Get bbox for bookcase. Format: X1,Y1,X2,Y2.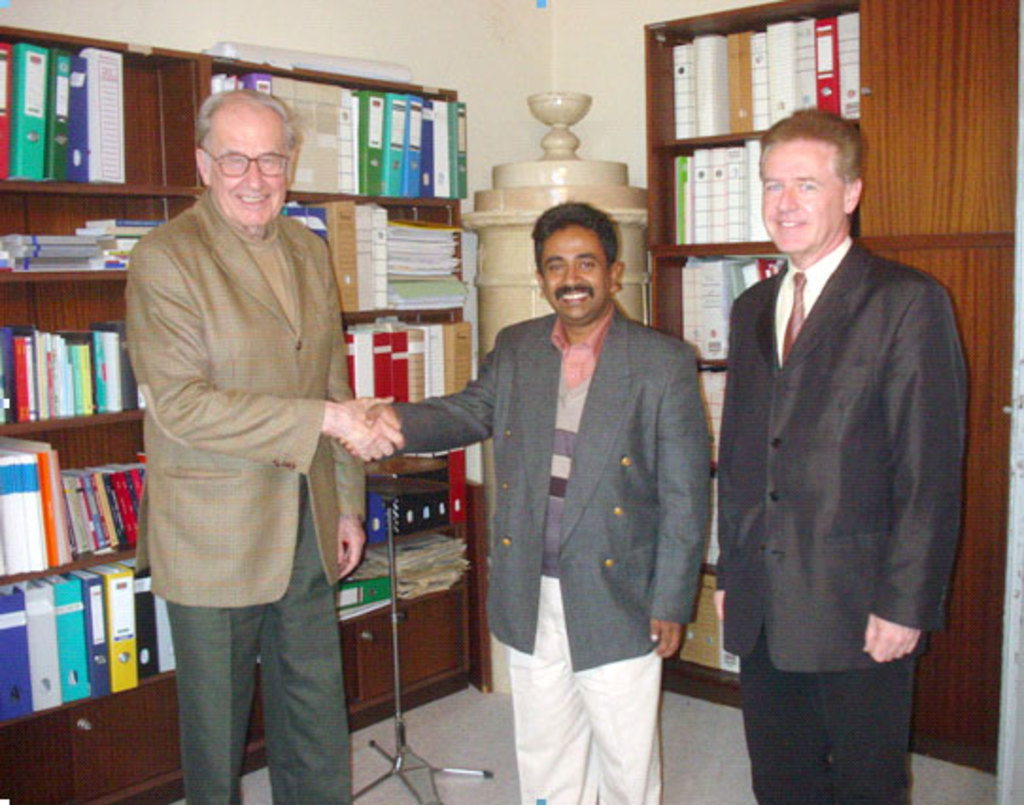
639,0,867,688.
